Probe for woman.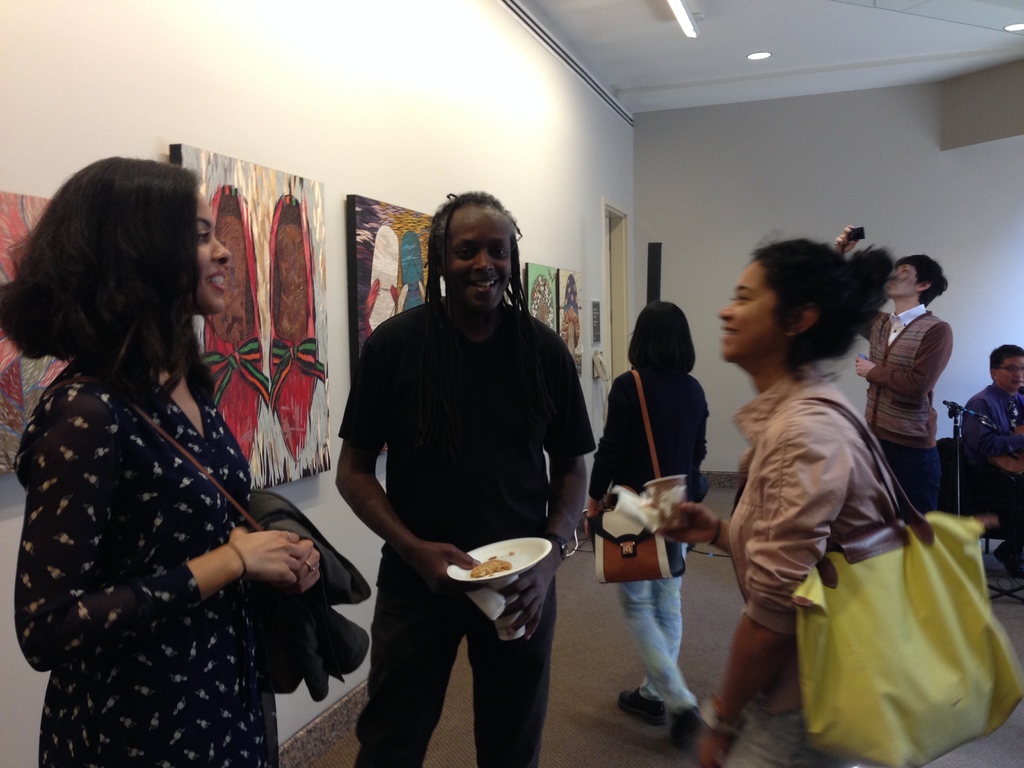
Probe result: detection(588, 310, 713, 747).
